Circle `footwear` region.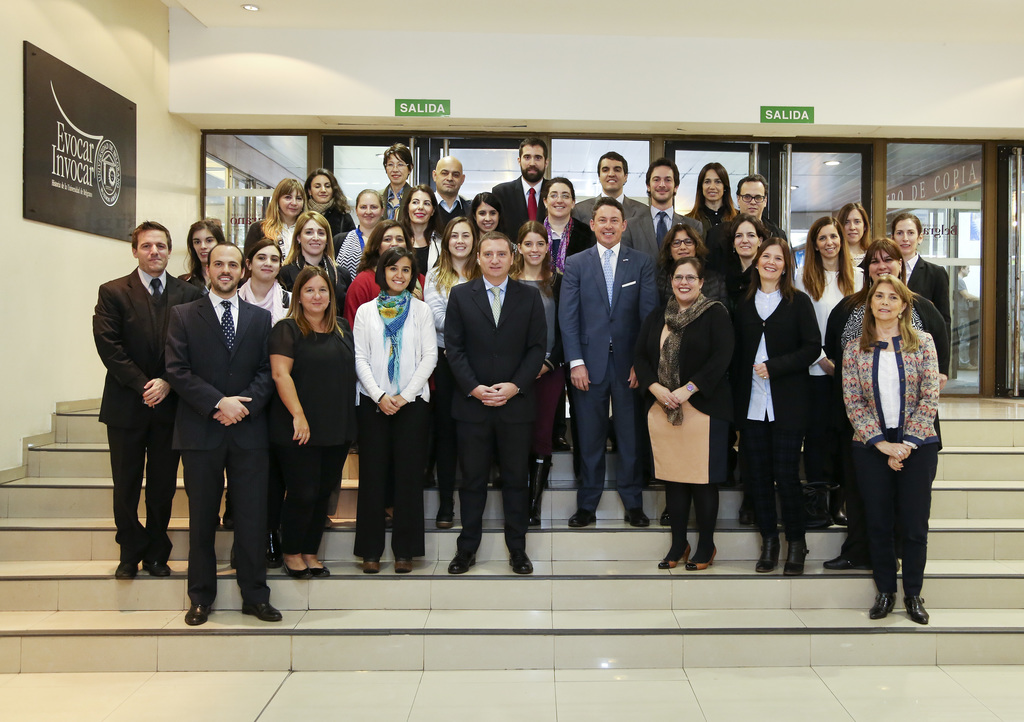
Region: rect(901, 595, 931, 625).
